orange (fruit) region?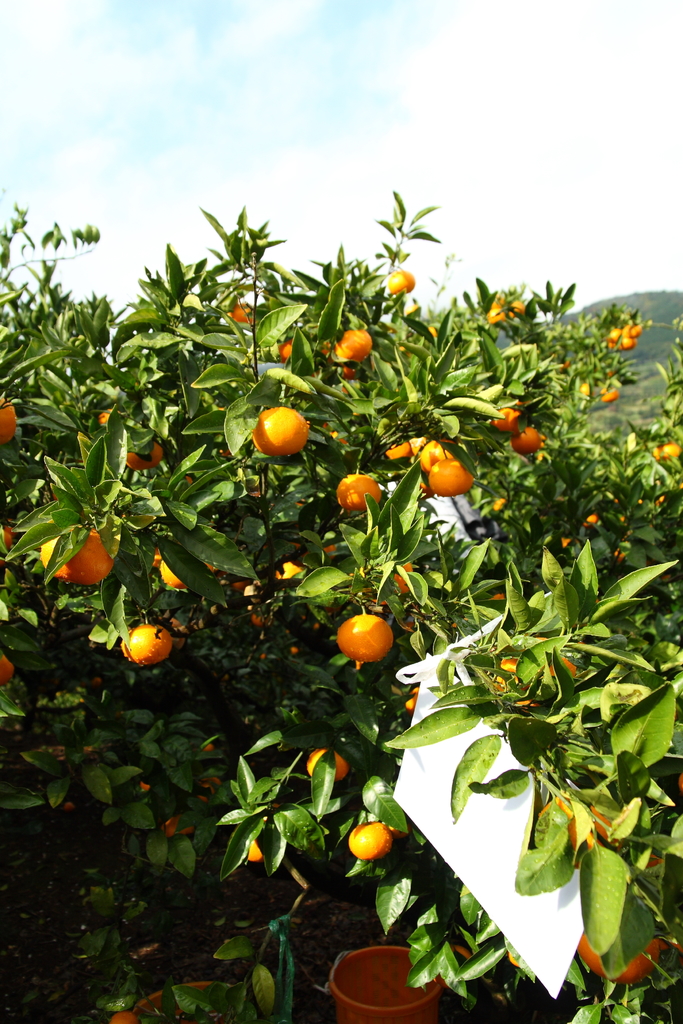
bbox(128, 426, 158, 458)
